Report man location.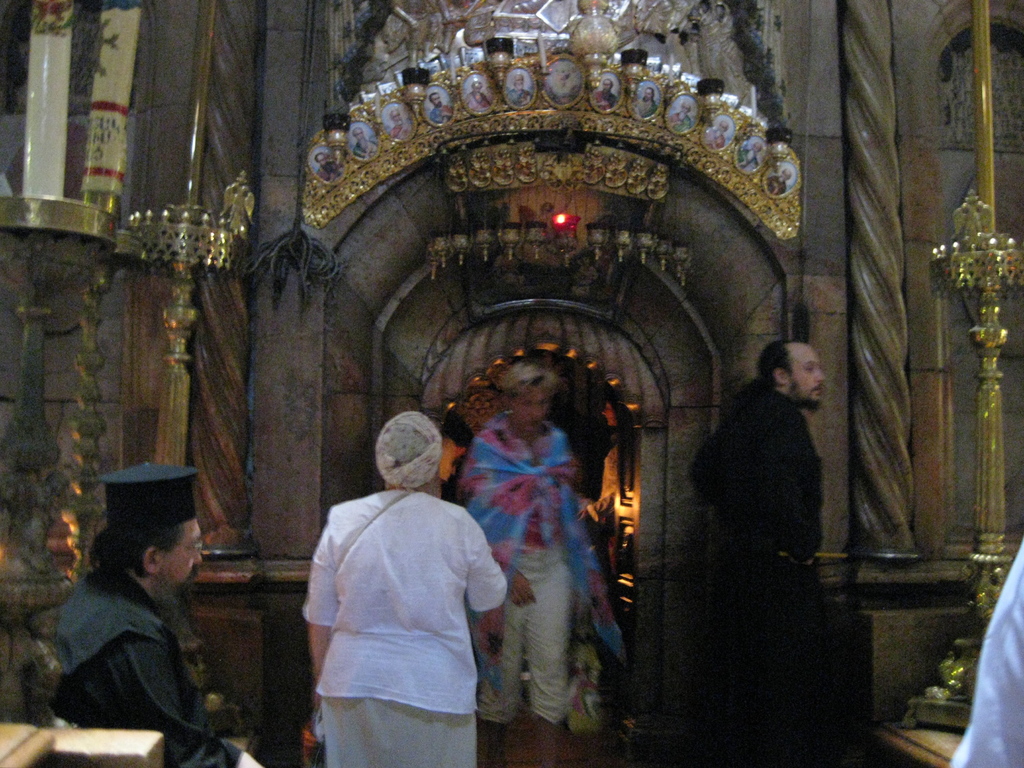
Report: select_region(43, 461, 266, 767).
